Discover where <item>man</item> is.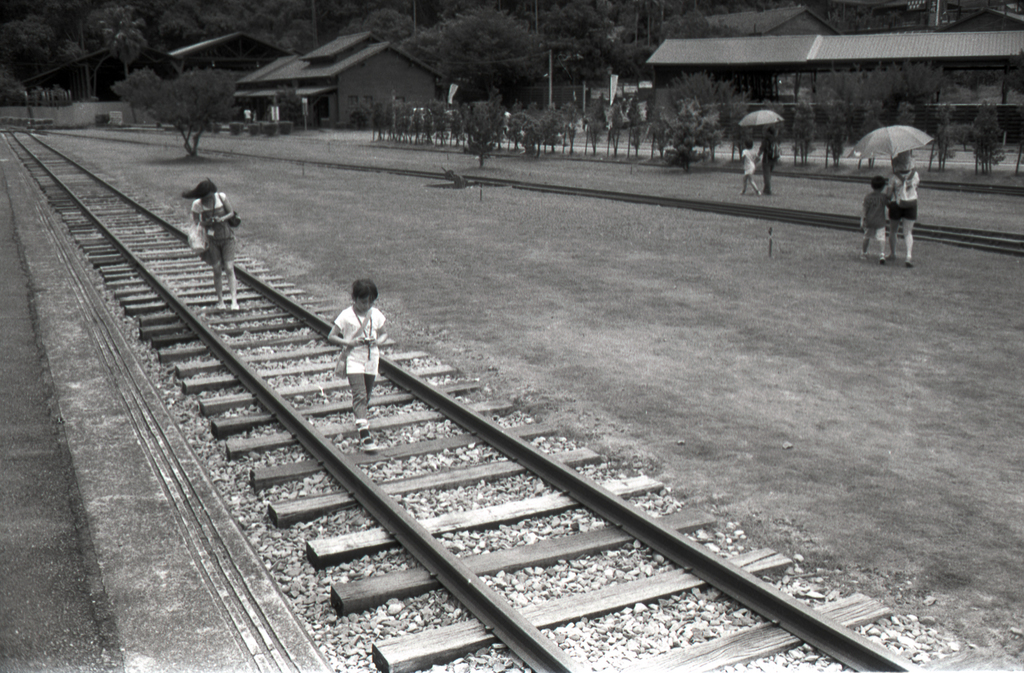
Discovered at [x1=755, y1=125, x2=783, y2=194].
